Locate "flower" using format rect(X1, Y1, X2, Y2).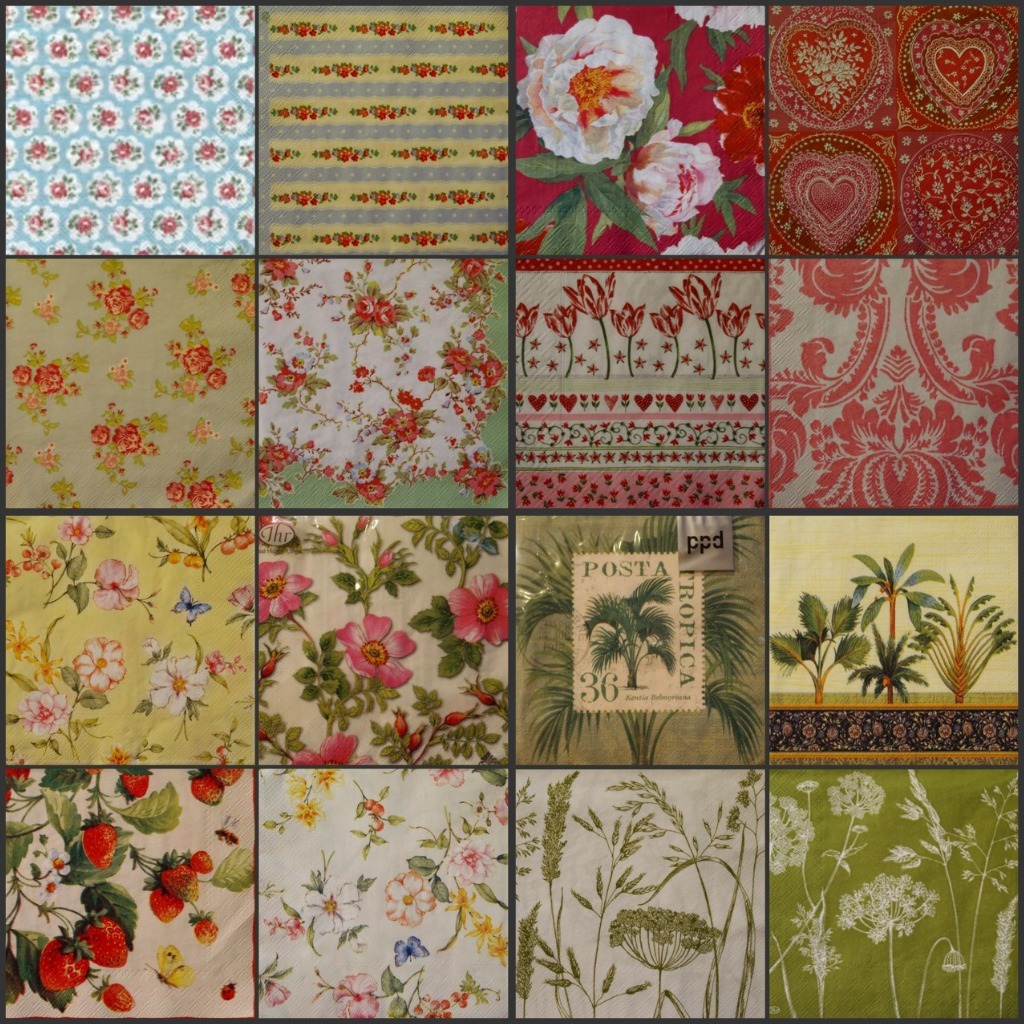
rect(451, 988, 467, 1008).
